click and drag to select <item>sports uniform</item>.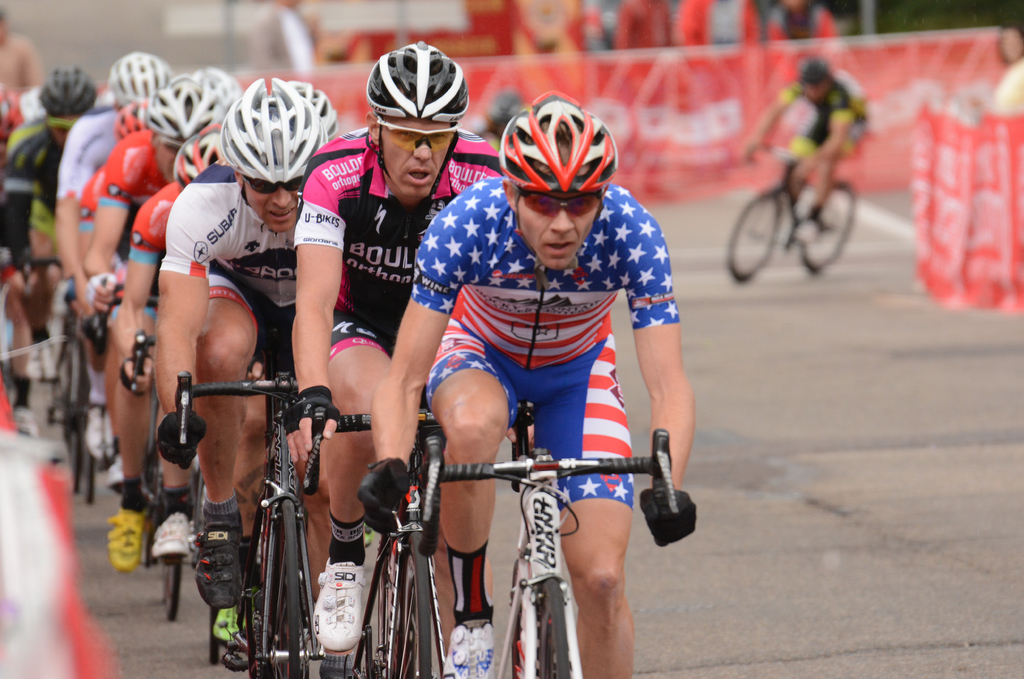
Selection: [291, 35, 524, 664].
